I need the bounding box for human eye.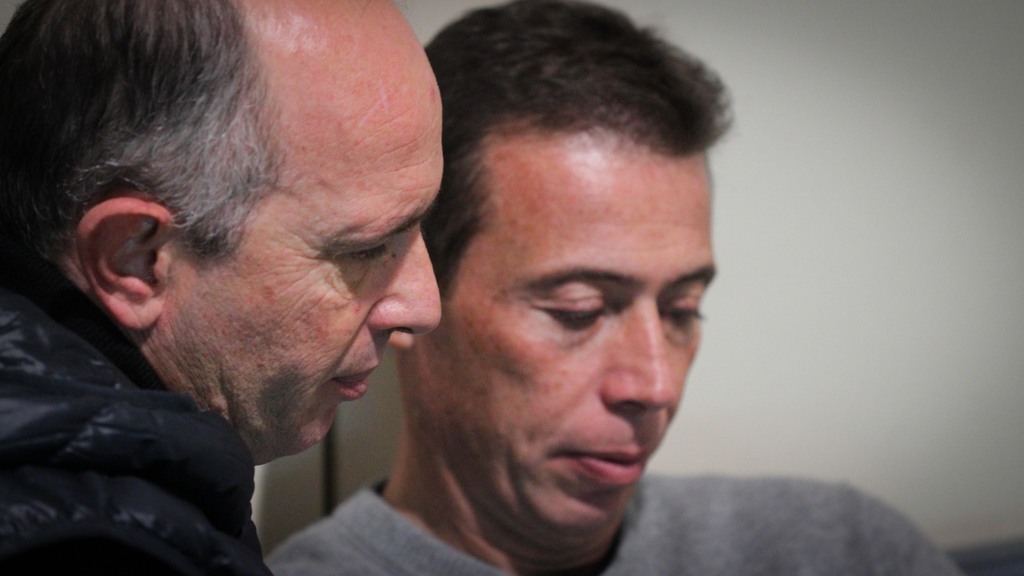
Here it is: [x1=350, y1=237, x2=397, y2=268].
